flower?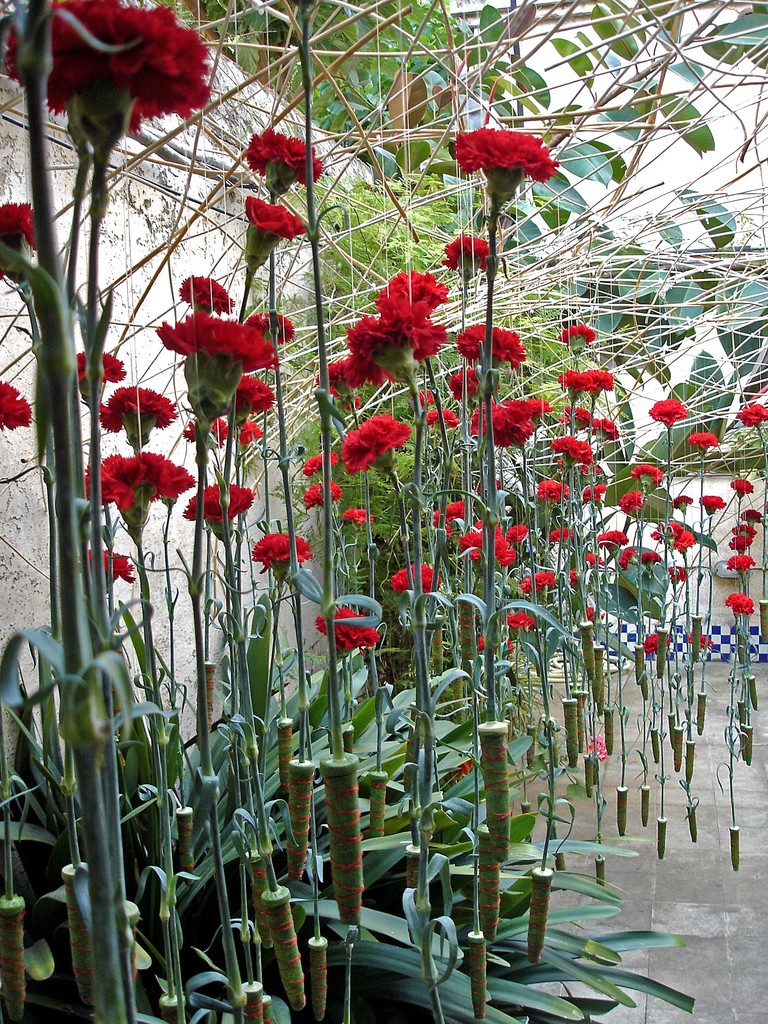
region(673, 531, 697, 559)
